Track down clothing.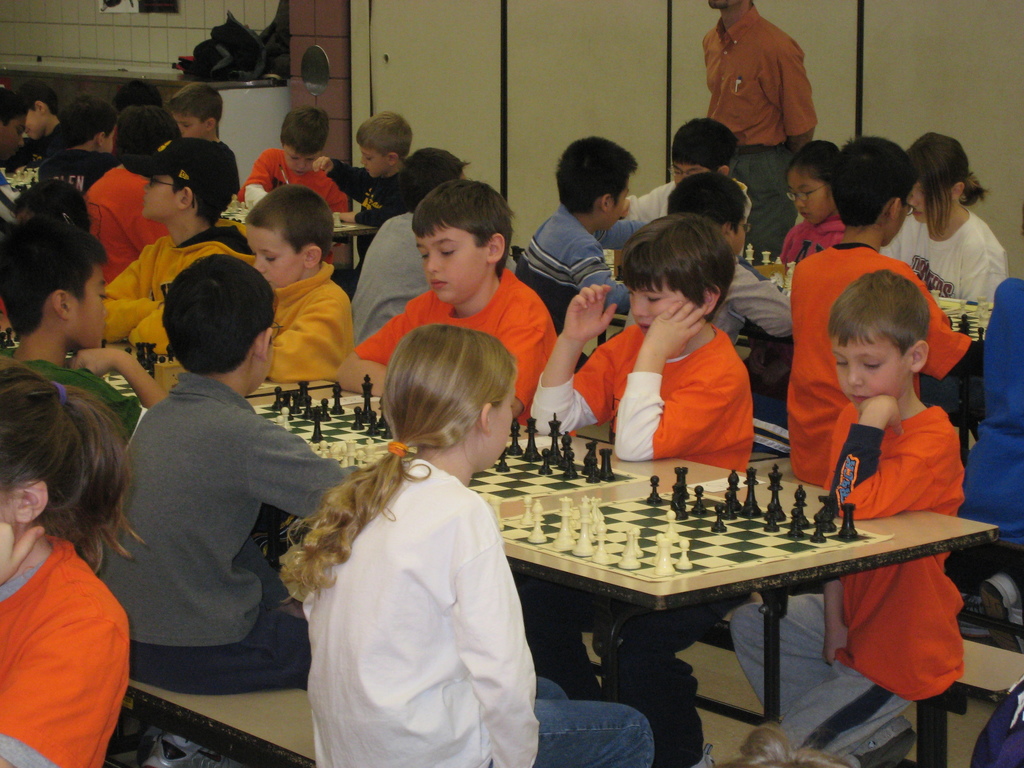
Tracked to (x1=515, y1=209, x2=629, y2=301).
